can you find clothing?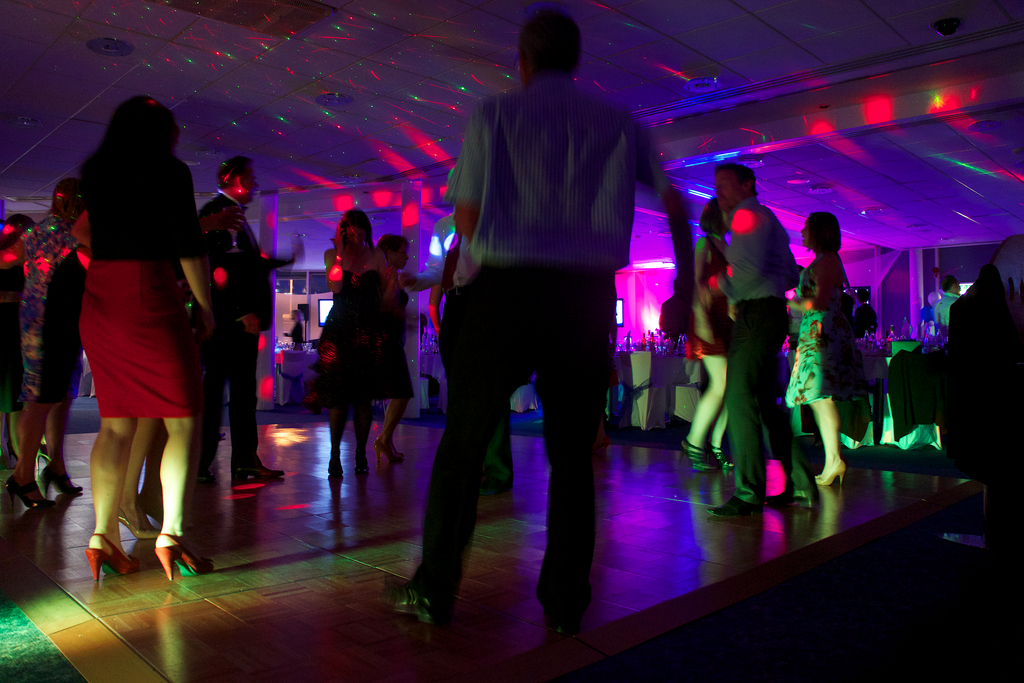
Yes, bounding box: x1=435 y1=259 x2=626 y2=620.
